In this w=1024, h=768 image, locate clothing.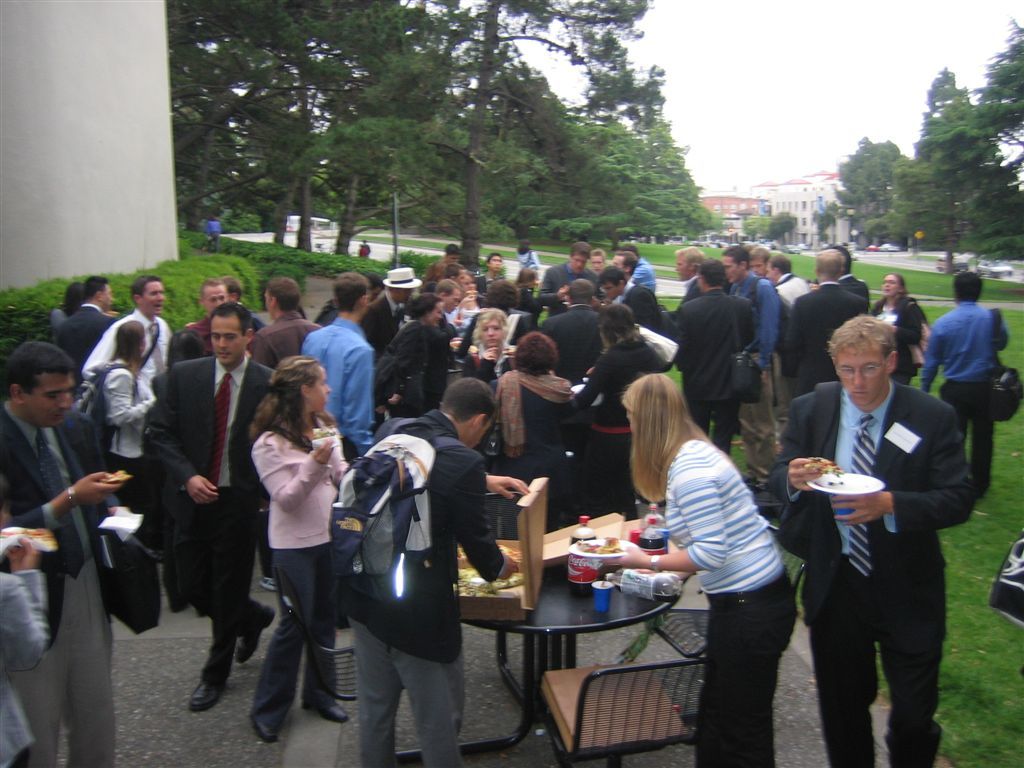
Bounding box: [x1=137, y1=357, x2=272, y2=684].
